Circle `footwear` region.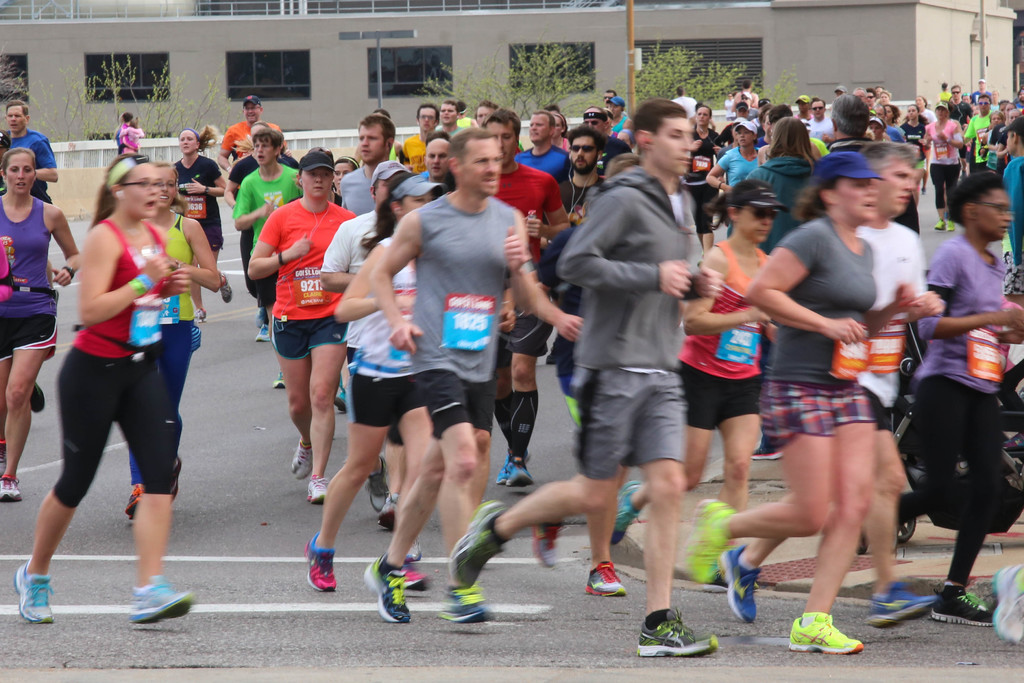
Region: [851,528,865,550].
